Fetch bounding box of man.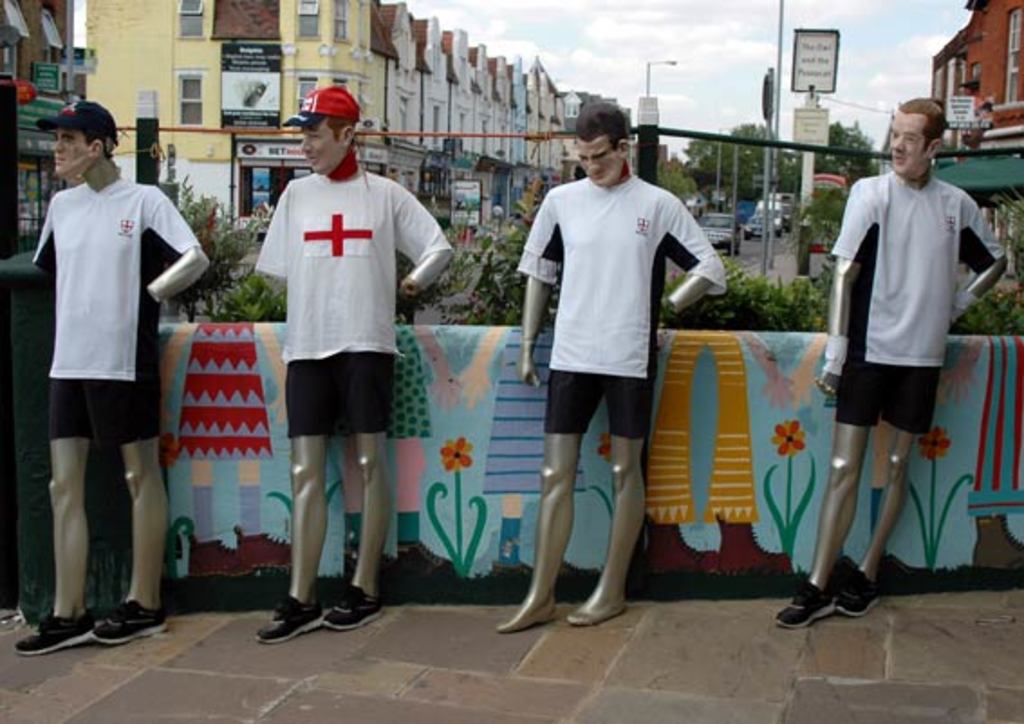
Bbox: l=509, t=108, r=722, b=625.
